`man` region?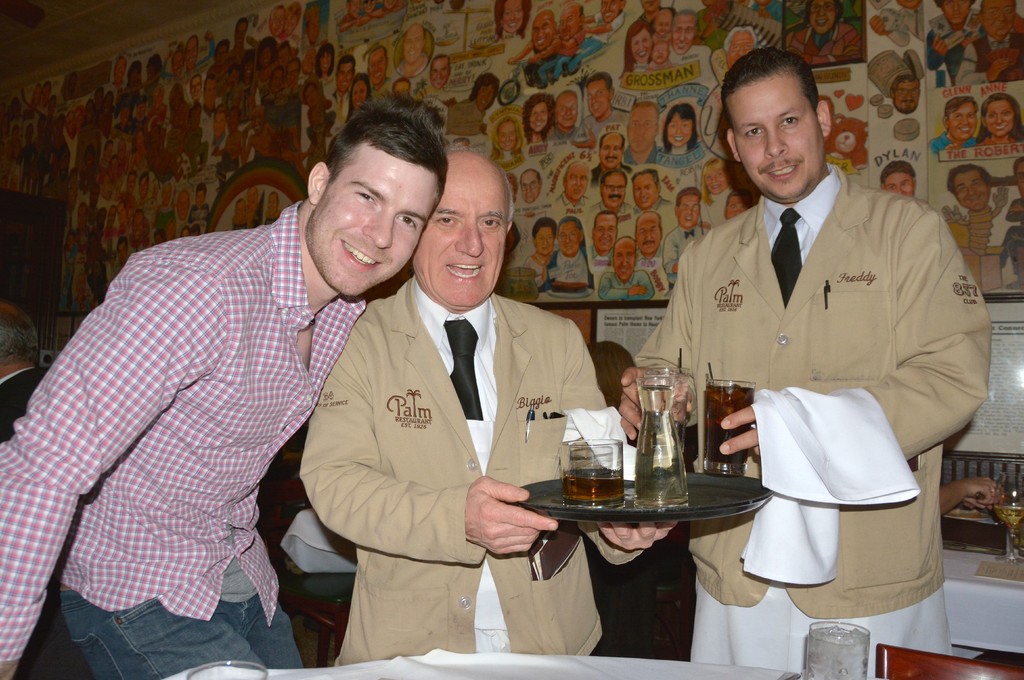
(572,70,626,147)
